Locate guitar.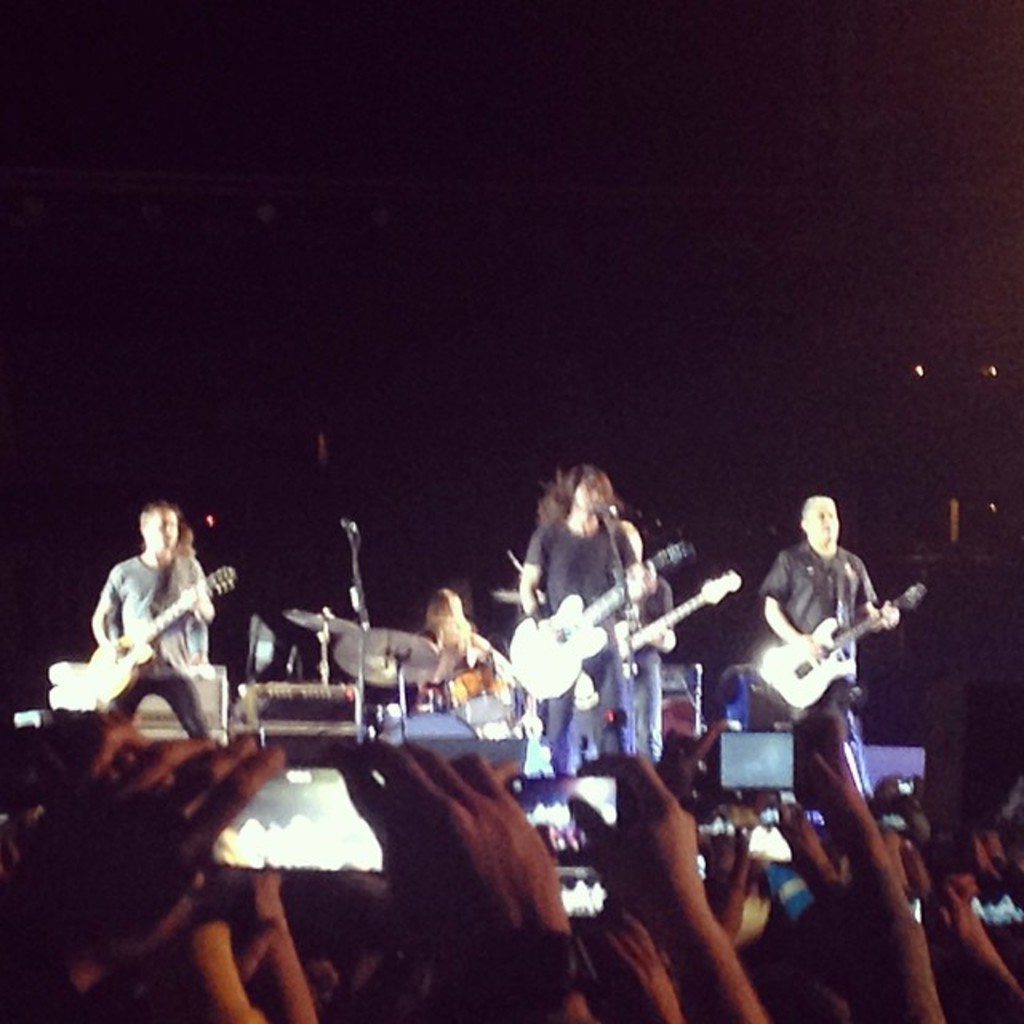
Bounding box: [left=70, top=565, right=232, bottom=698].
